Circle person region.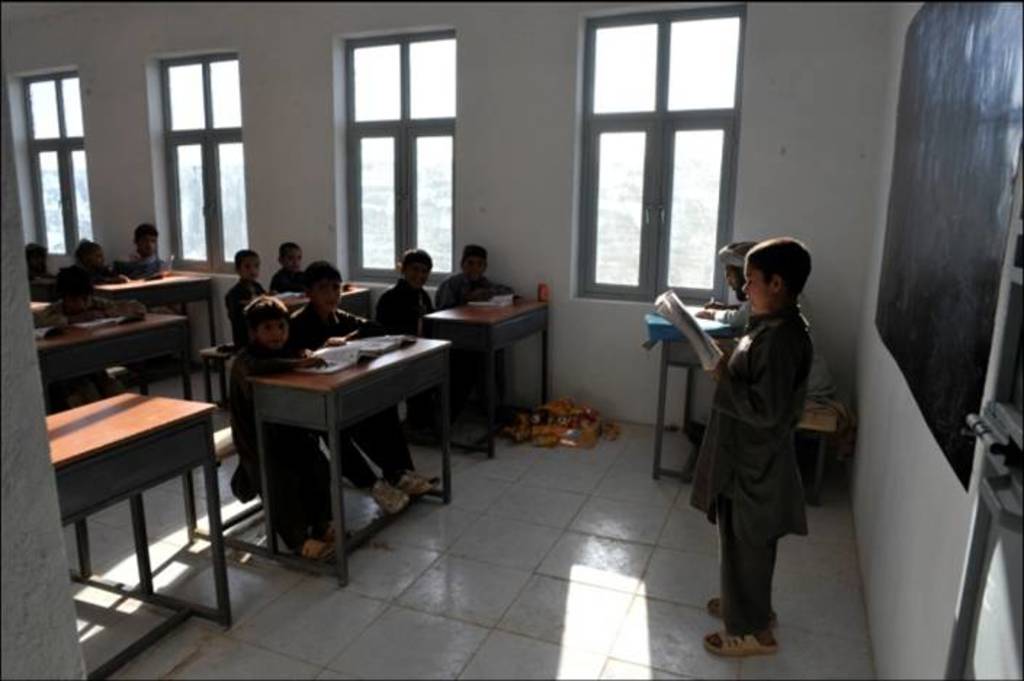
Region: l=267, t=240, r=308, b=314.
